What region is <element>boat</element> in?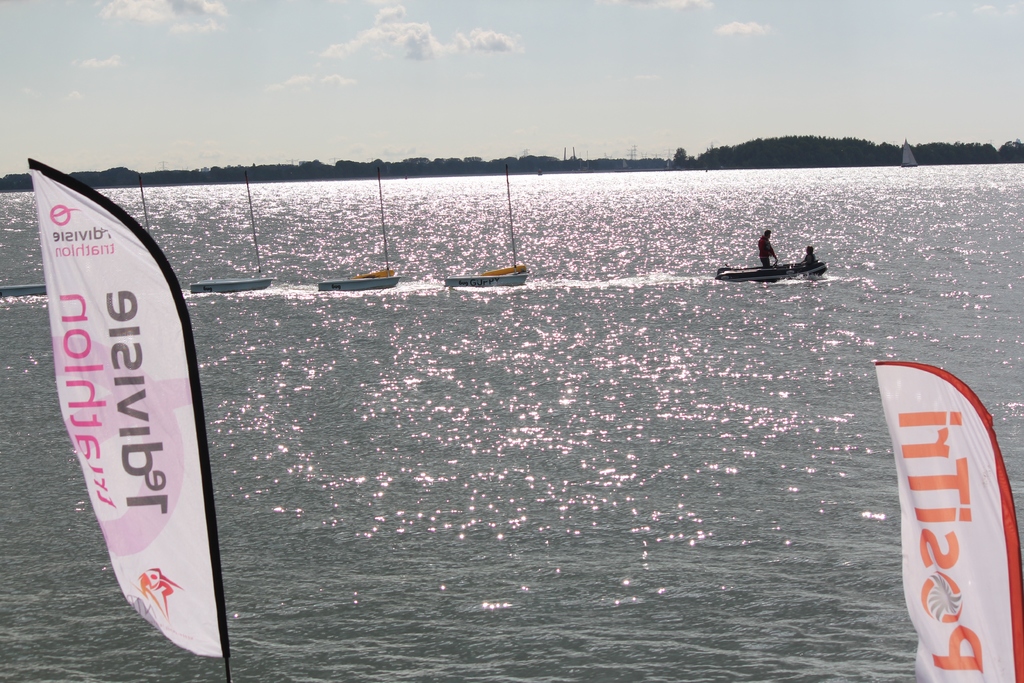
select_region(27, 159, 233, 682).
